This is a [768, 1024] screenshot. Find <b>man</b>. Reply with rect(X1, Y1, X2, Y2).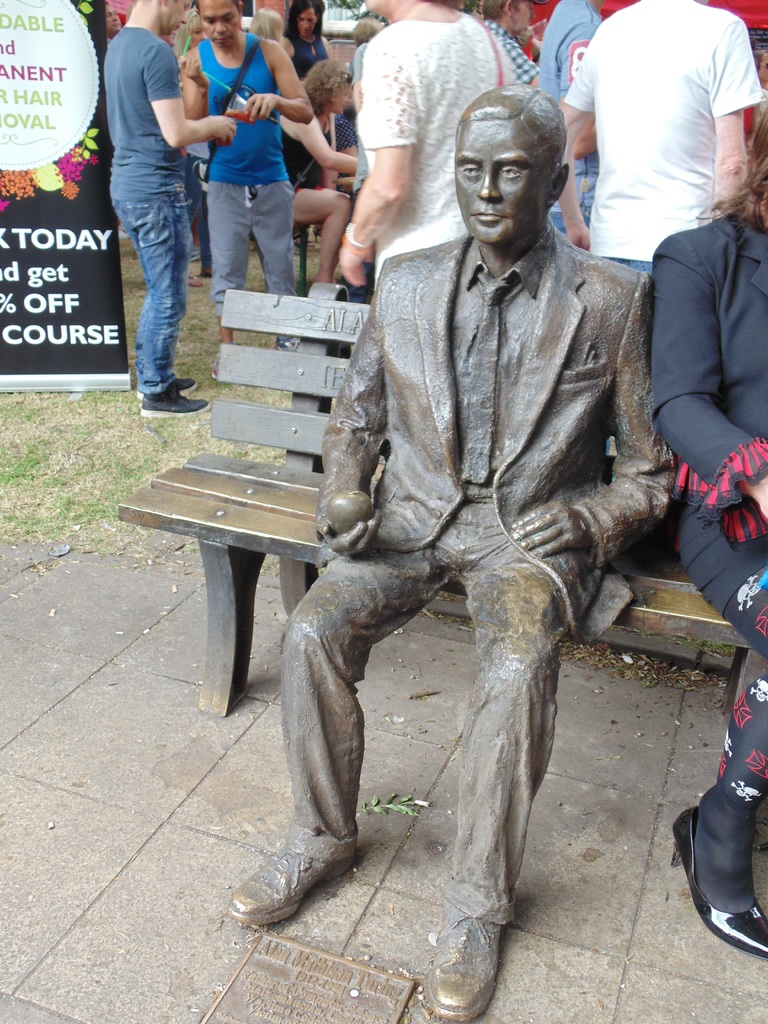
rect(557, 0, 767, 295).
